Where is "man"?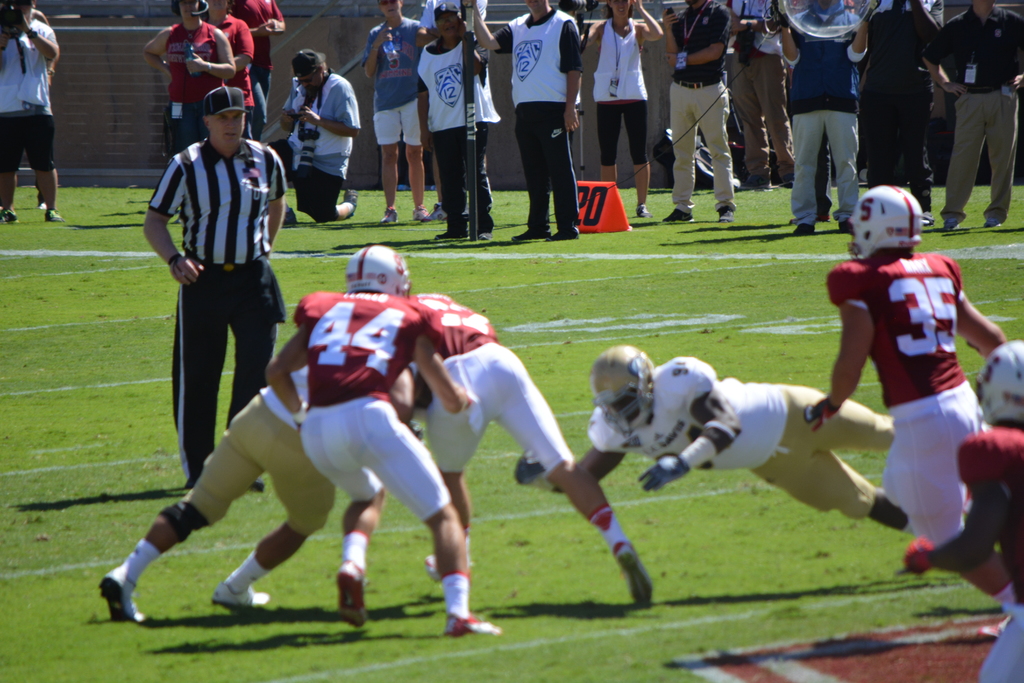
(660, 0, 732, 227).
